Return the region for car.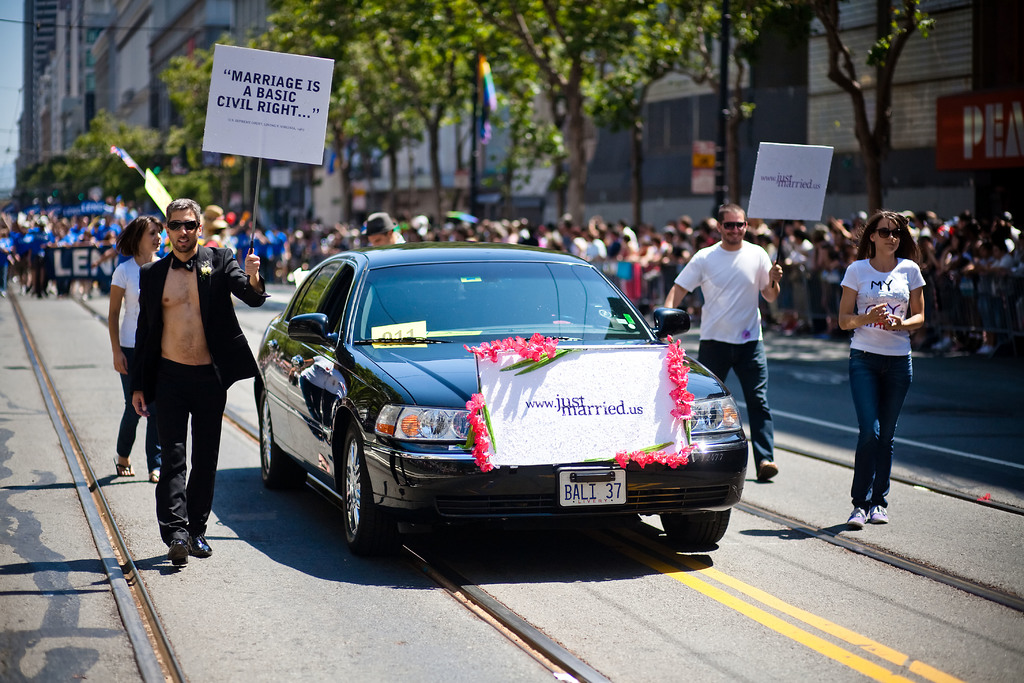
locate(250, 250, 751, 570).
